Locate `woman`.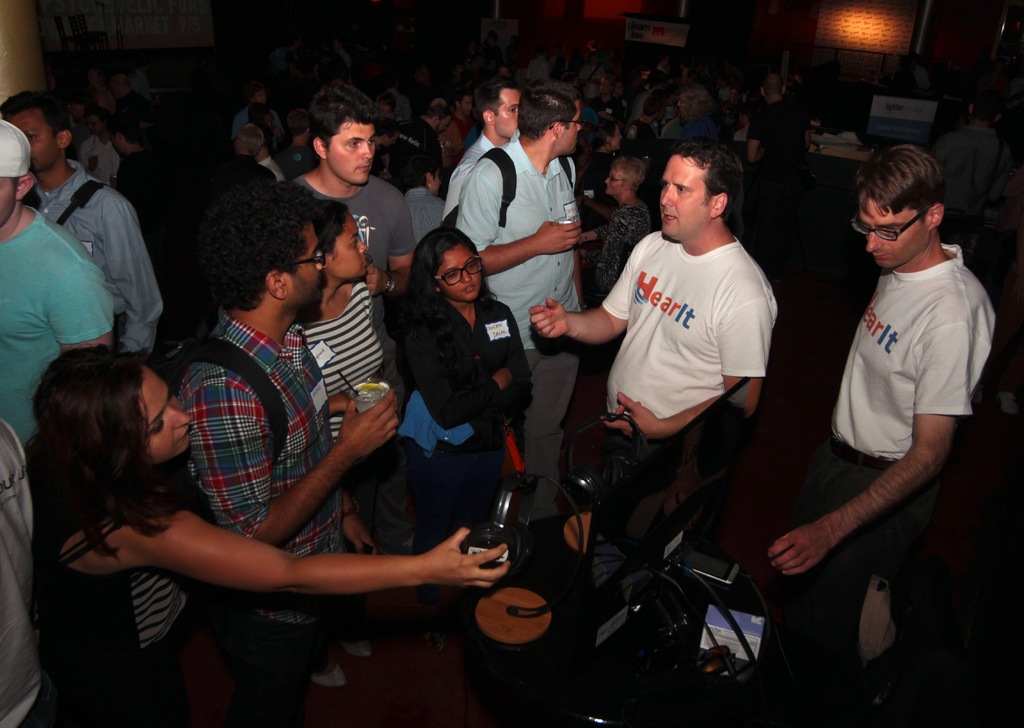
Bounding box: locate(584, 154, 665, 301).
